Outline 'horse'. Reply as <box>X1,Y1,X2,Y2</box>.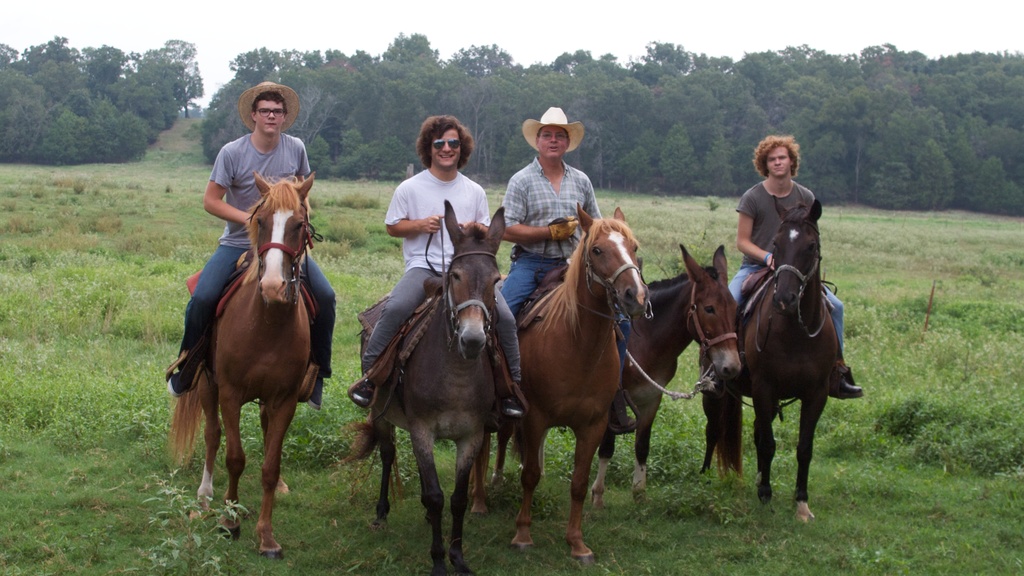
<box>468,205,650,569</box>.
